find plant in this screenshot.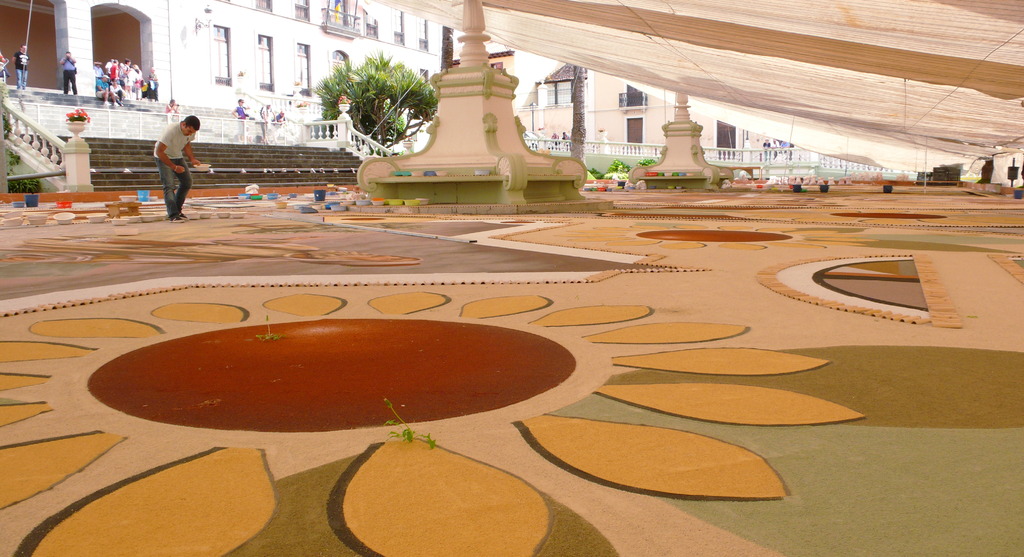
The bounding box for plant is crop(609, 159, 628, 174).
